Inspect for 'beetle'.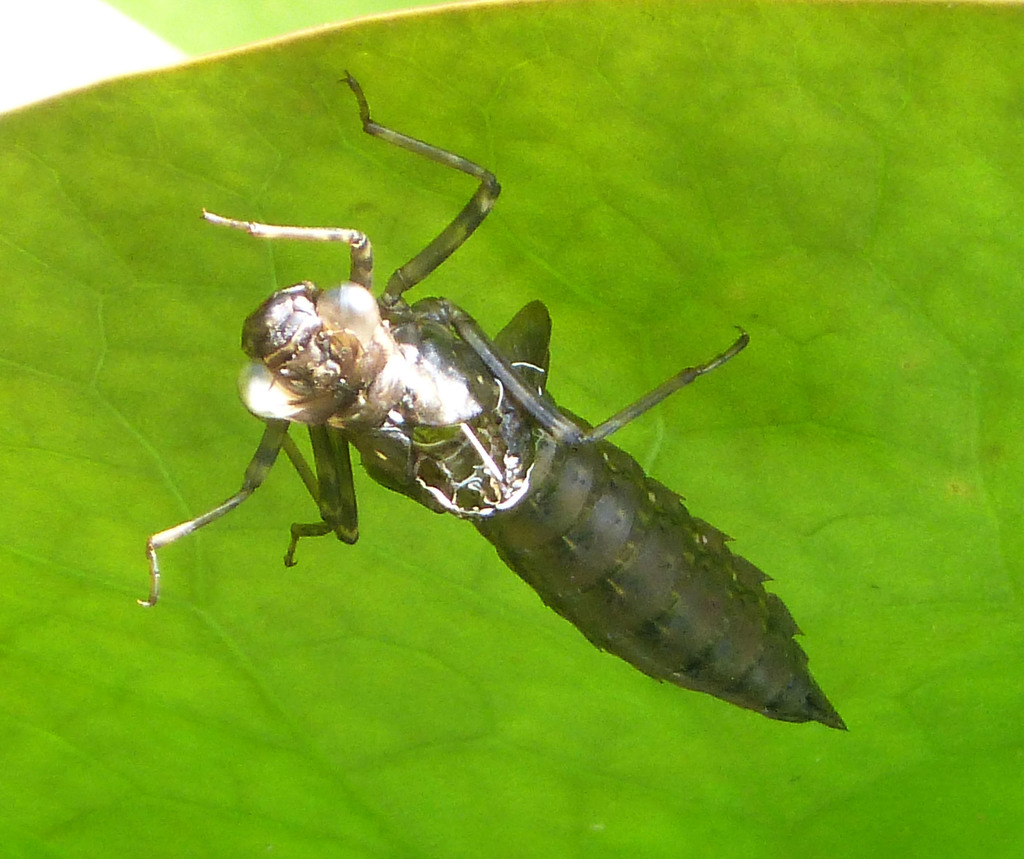
Inspection: <box>144,80,861,737</box>.
